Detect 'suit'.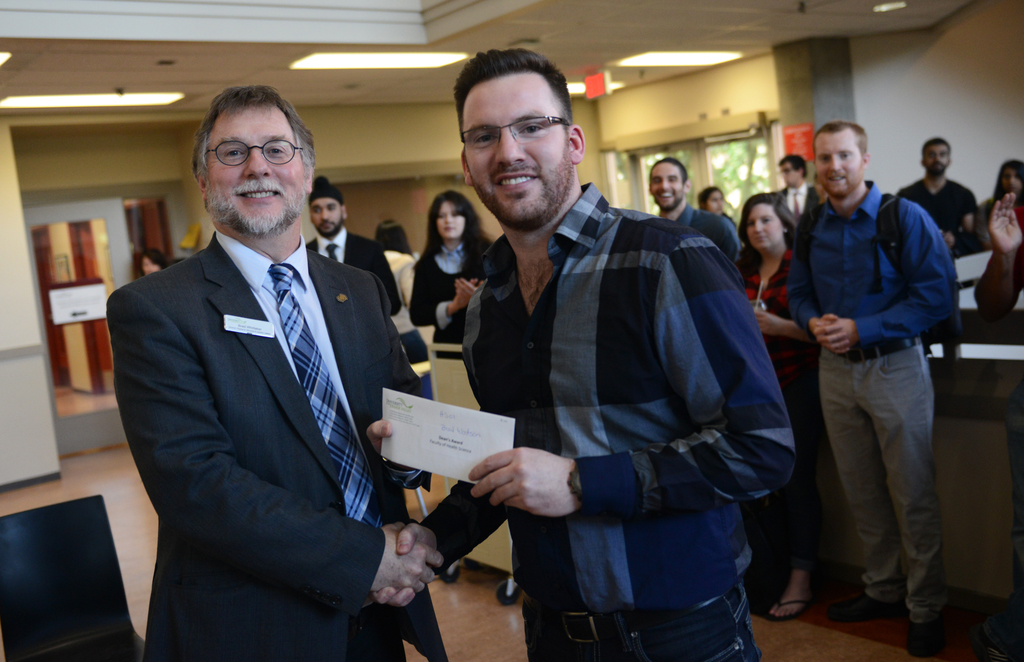
Detected at BBox(177, 140, 447, 642).
